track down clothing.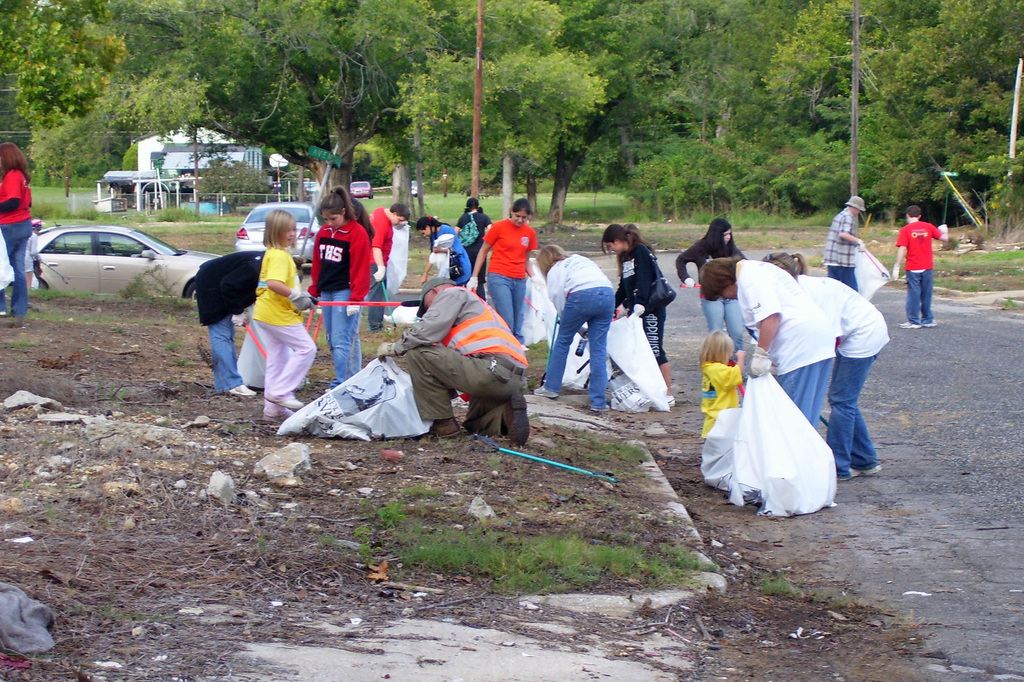
Tracked to pyautogui.locateOnScreen(0, 172, 33, 318).
